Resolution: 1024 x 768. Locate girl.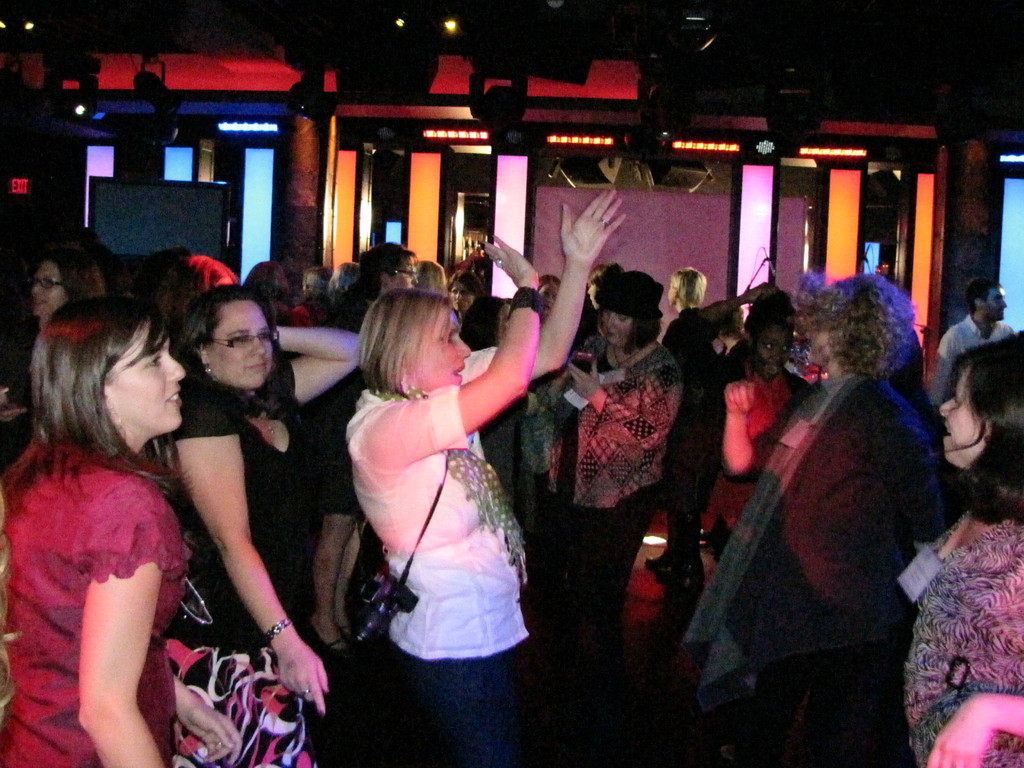
[x1=697, y1=288, x2=810, y2=529].
